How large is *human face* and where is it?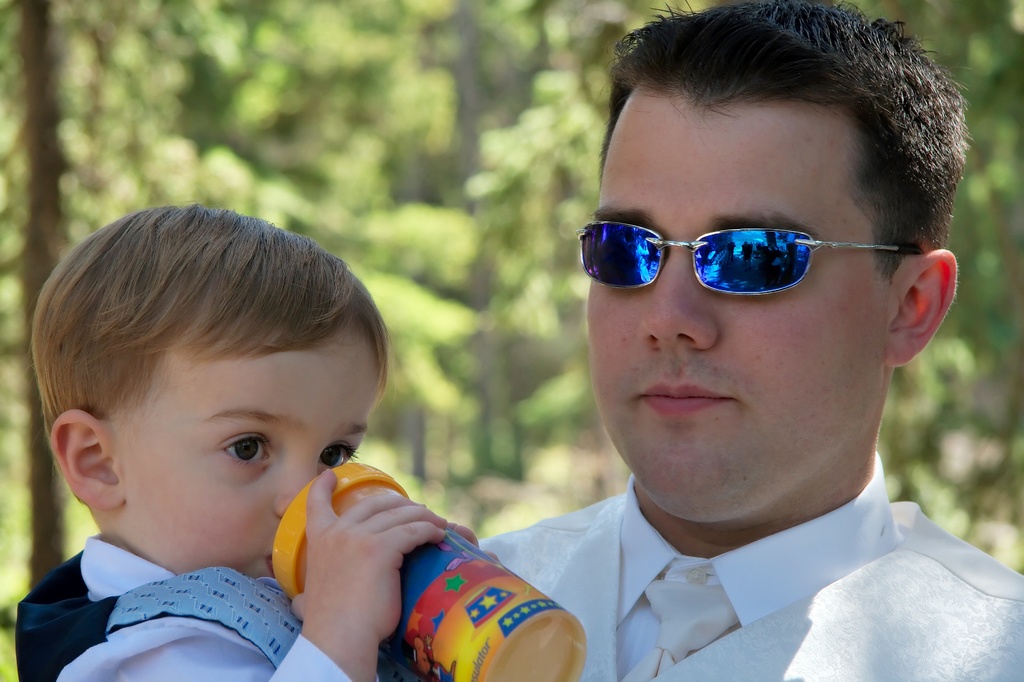
Bounding box: x1=579, y1=82, x2=888, y2=519.
